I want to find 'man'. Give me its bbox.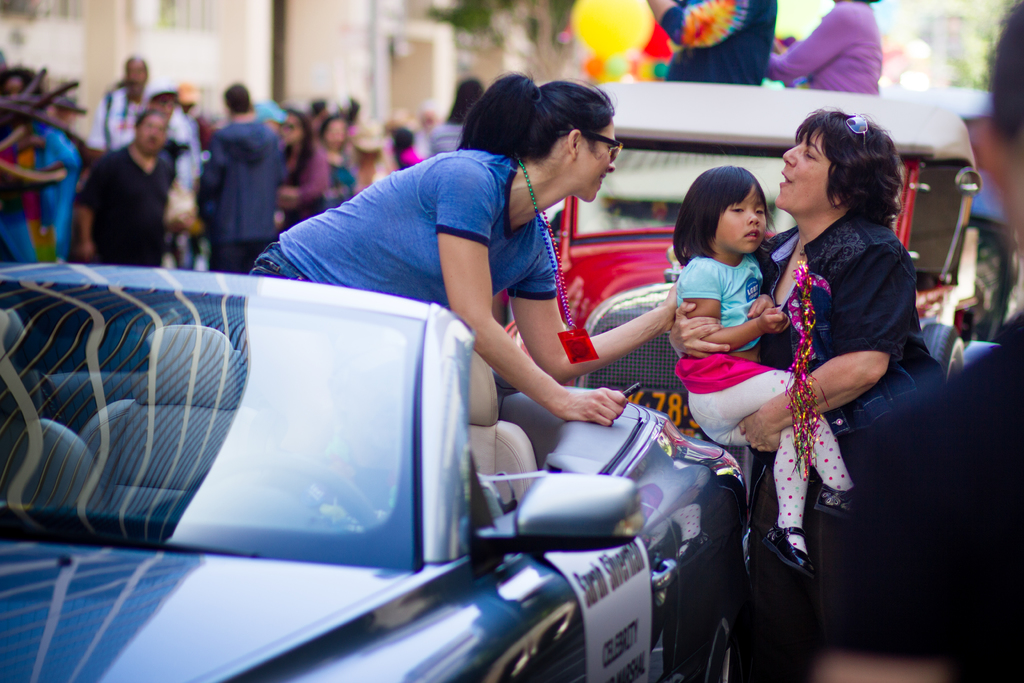
<box>64,109,180,265</box>.
